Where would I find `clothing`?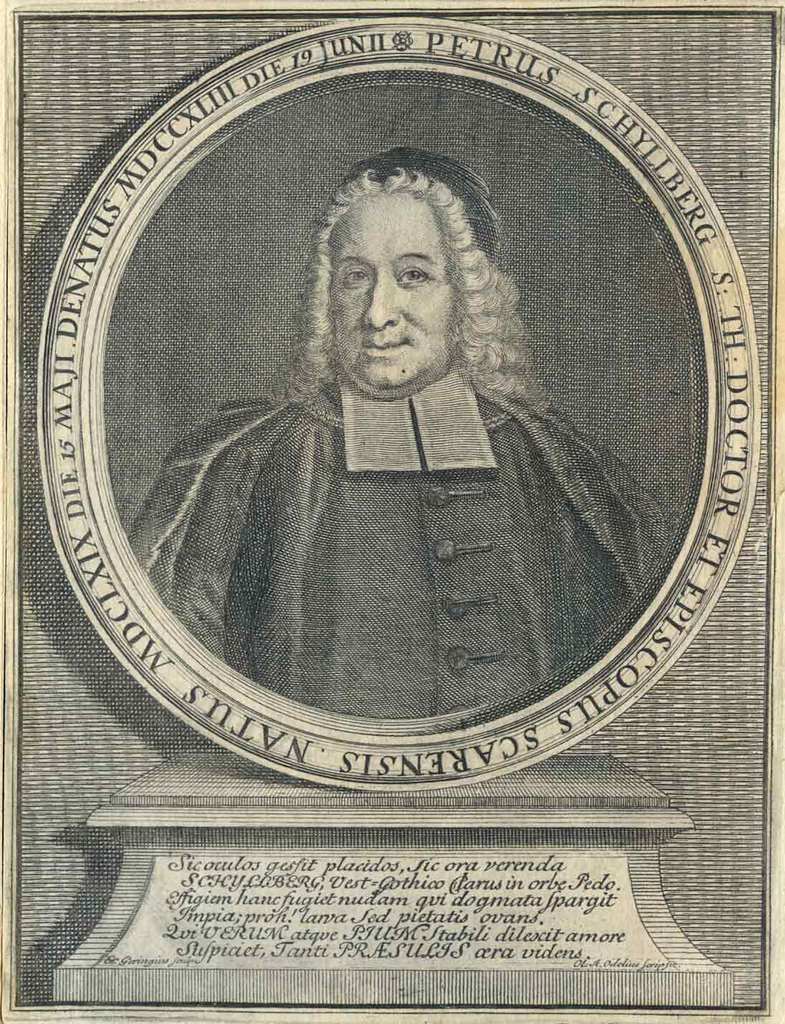
At (left=128, top=376, right=678, bottom=715).
